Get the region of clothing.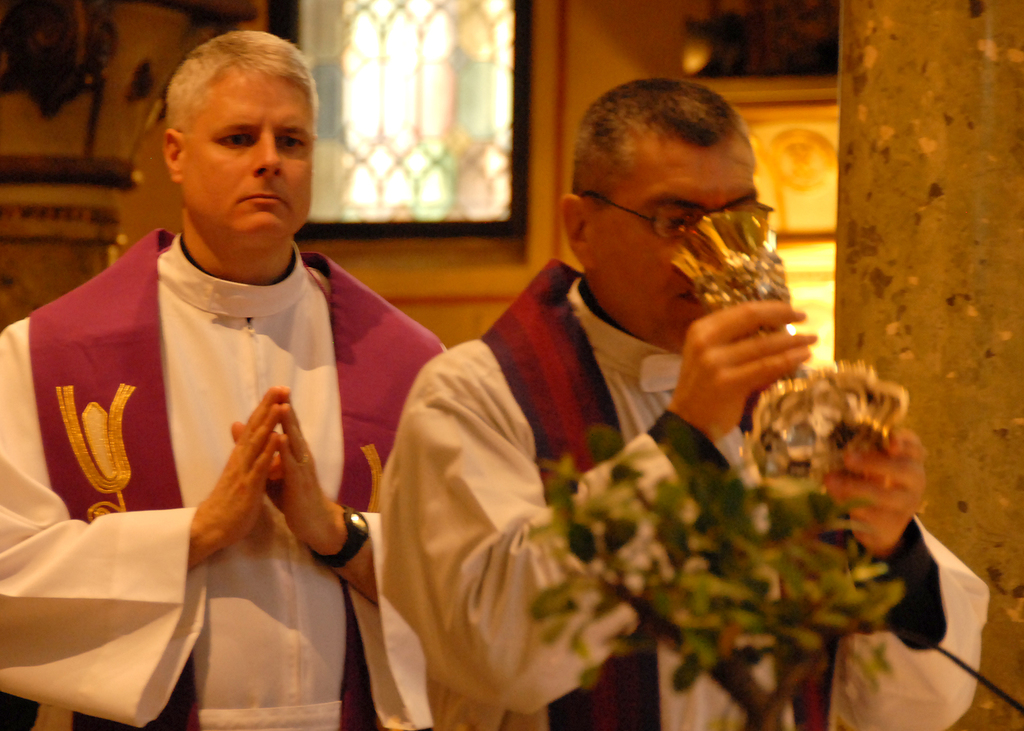
<bbox>3, 28, 460, 730</bbox>.
